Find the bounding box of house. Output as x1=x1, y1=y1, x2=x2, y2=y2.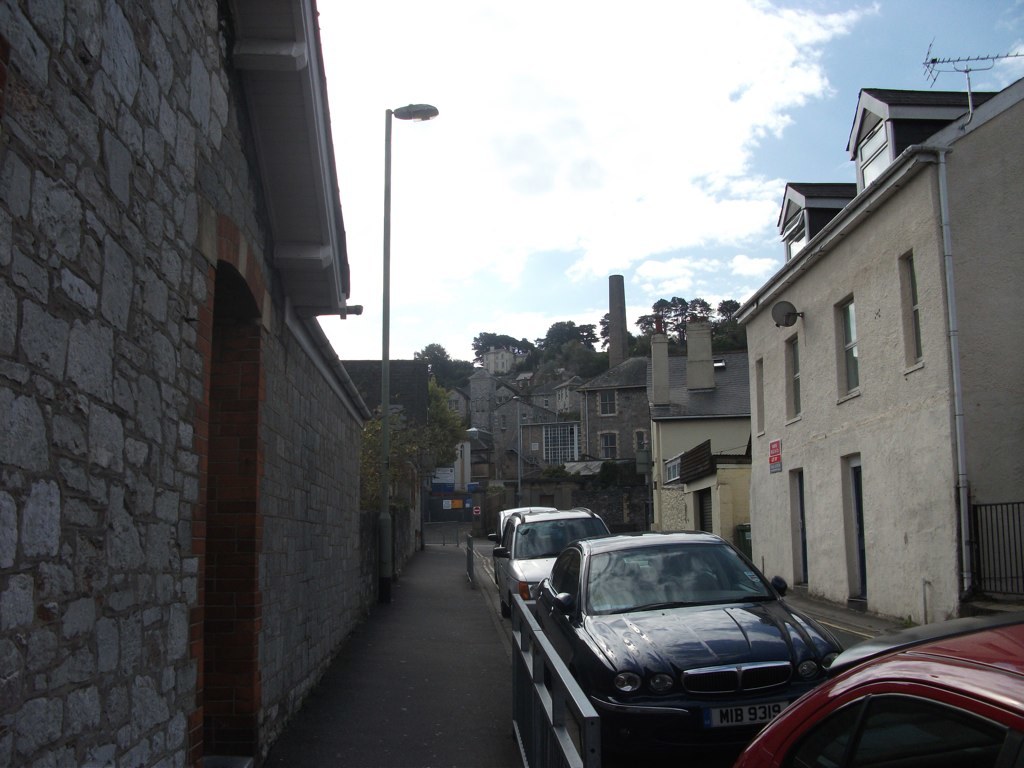
x1=0, y1=0, x2=347, y2=767.
